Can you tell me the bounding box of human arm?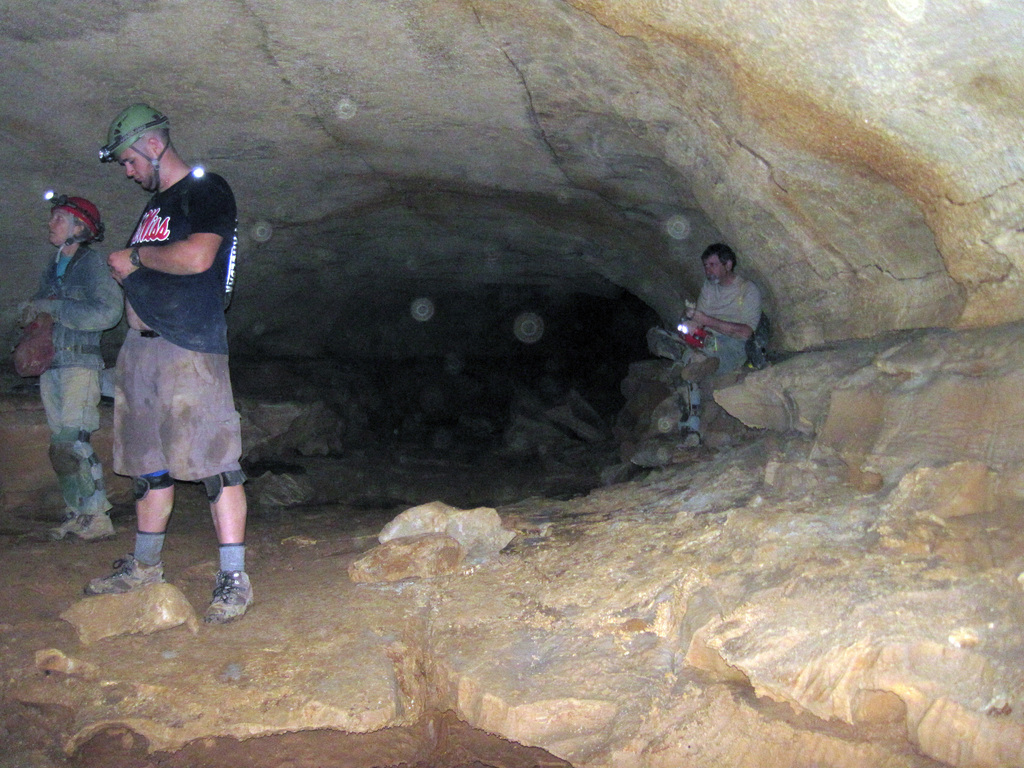
region(100, 209, 221, 287).
